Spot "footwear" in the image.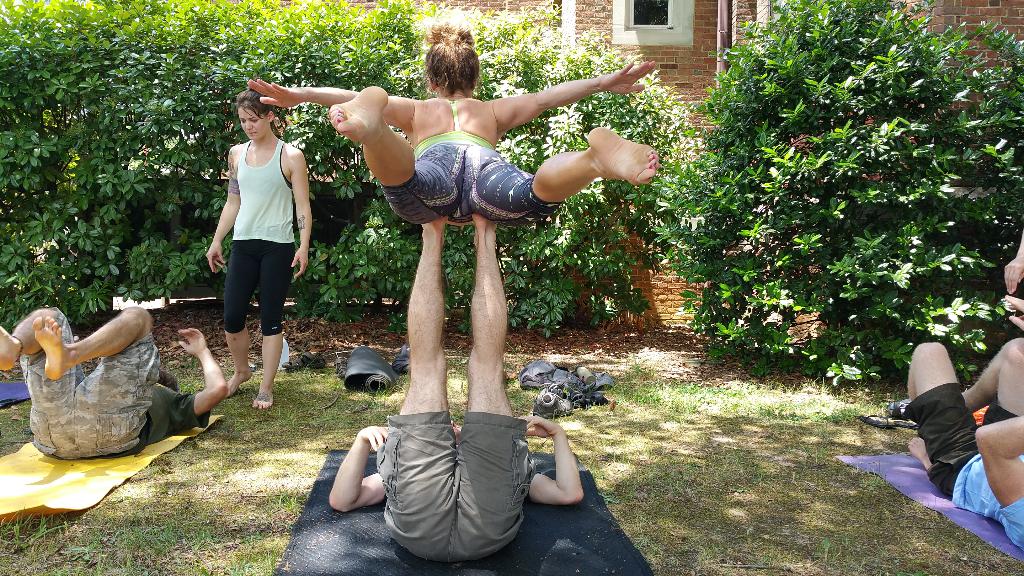
"footwear" found at <box>876,397,916,415</box>.
